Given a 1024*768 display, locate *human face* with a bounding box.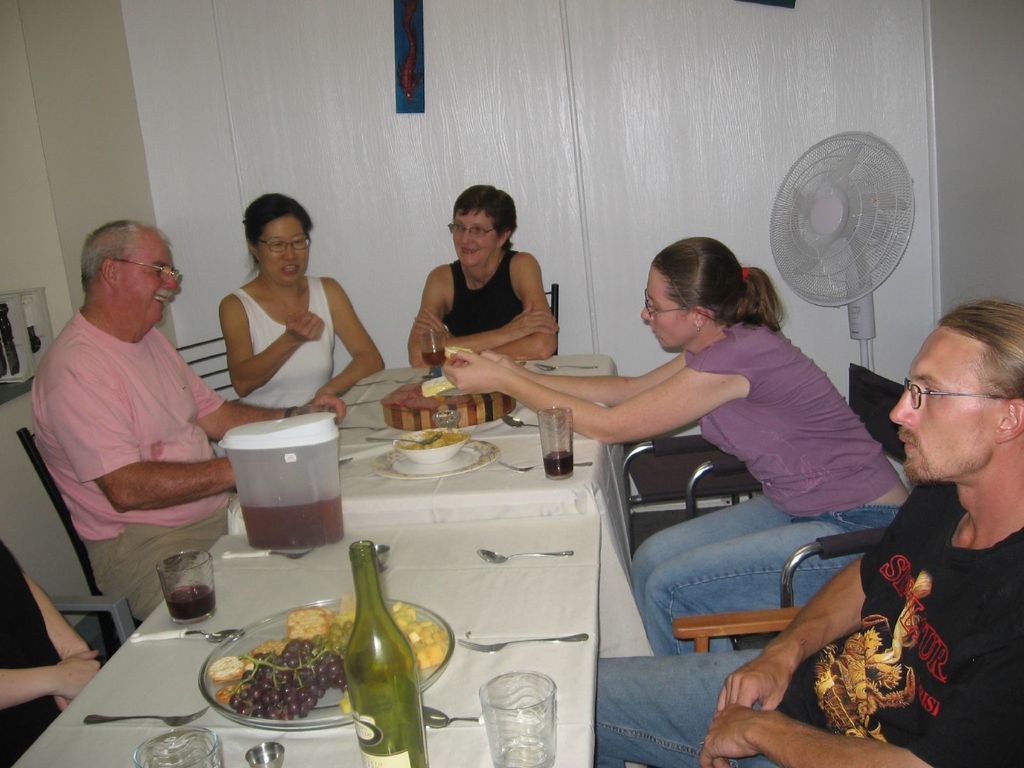
Located: <box>118,225,182,328</box>.
